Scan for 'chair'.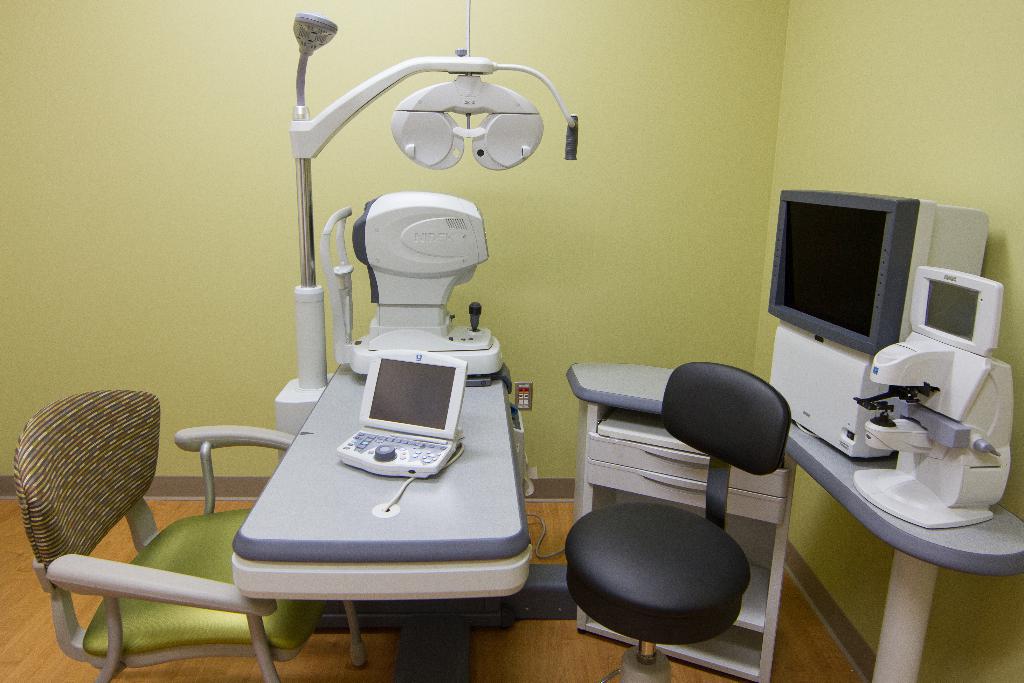
Scan result: (21,372,262,682).
